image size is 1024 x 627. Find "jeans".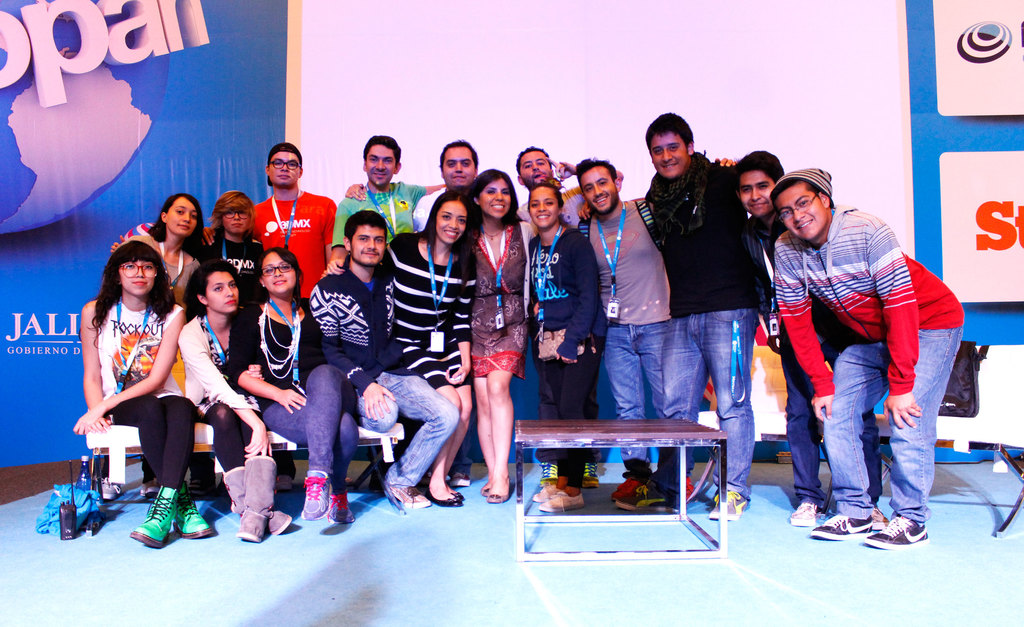
(674,298,771,474).
